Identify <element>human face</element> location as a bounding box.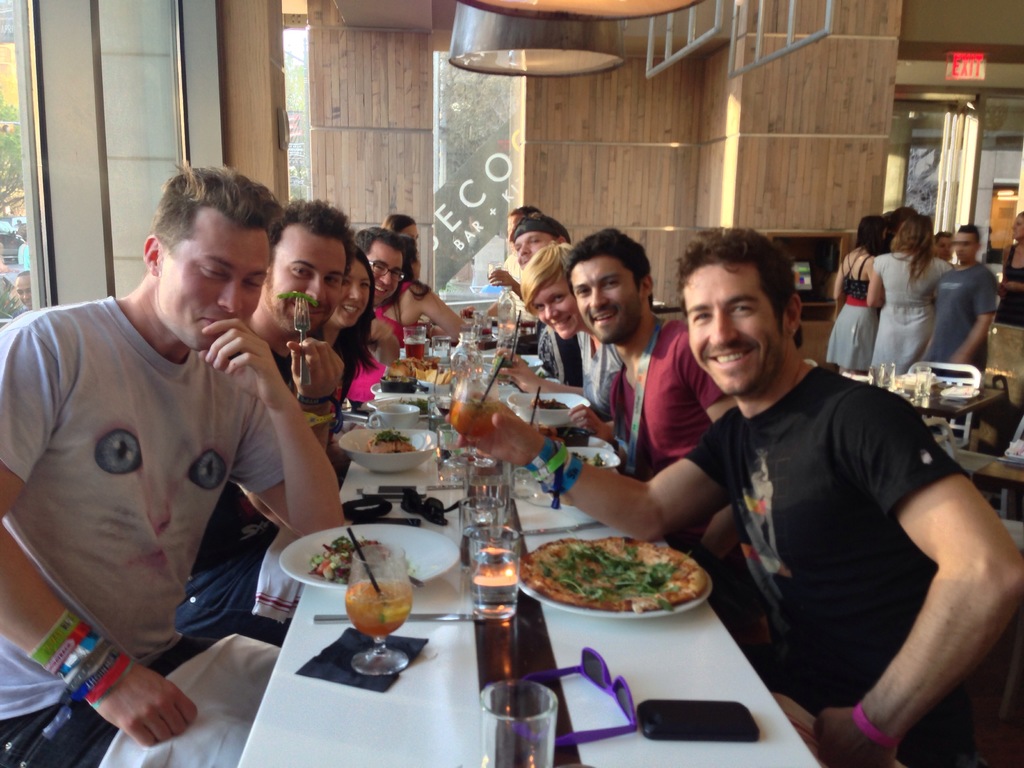
left=936, top=233, right=954, bottom=256.
